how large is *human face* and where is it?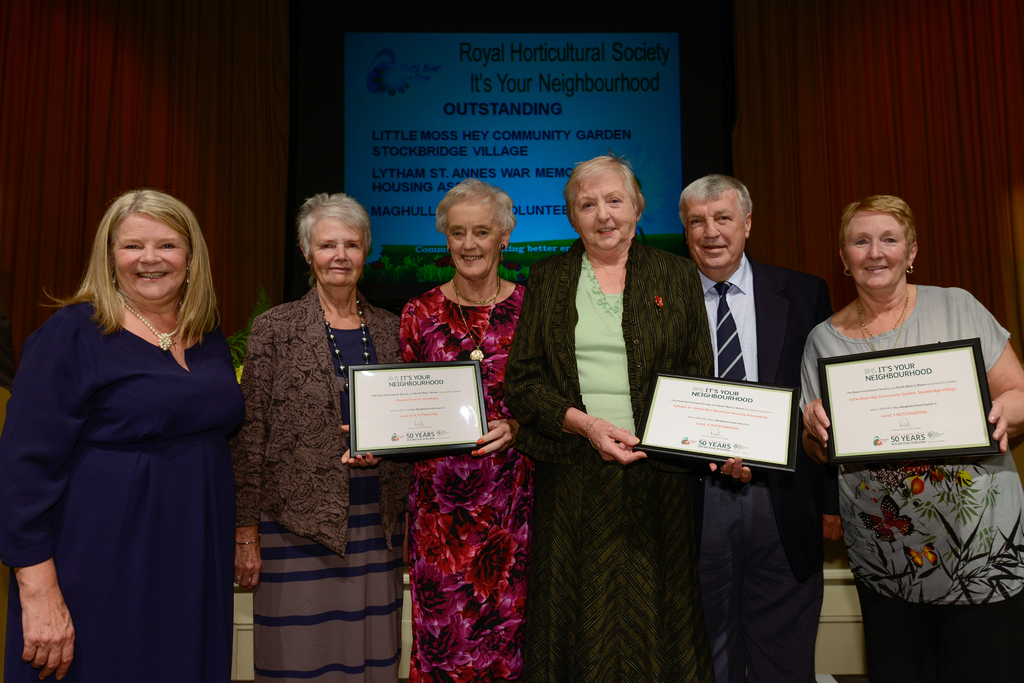
Bounding box: {"left": 685, "top": 198, "right": 745, "bottom": 267}.
